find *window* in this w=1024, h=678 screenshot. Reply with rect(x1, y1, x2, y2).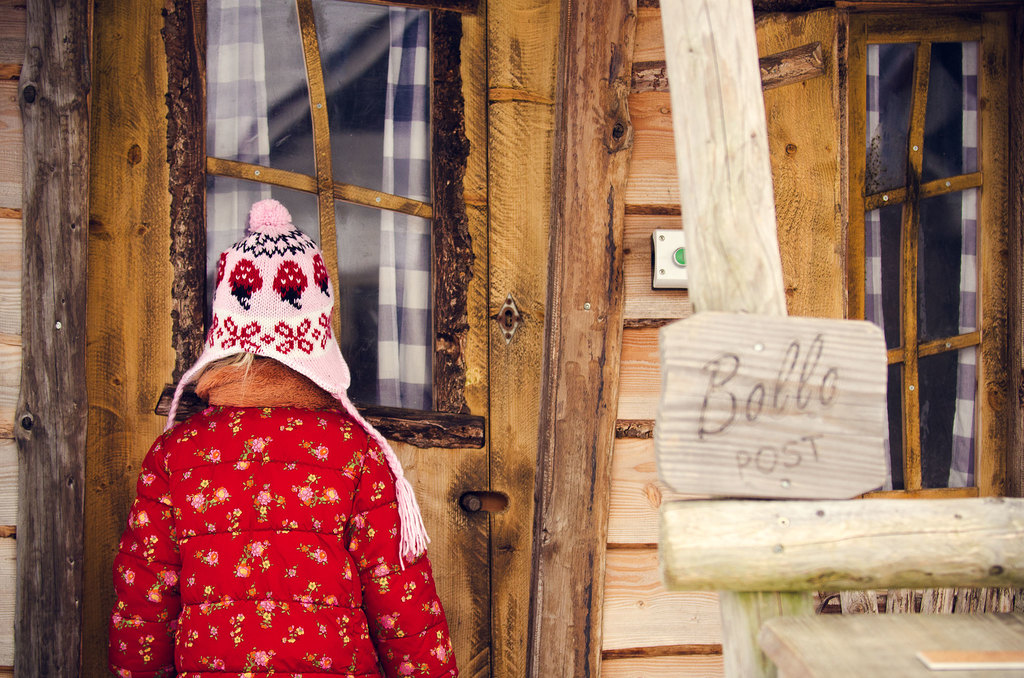
rect(844, 0, 1008, 505).
